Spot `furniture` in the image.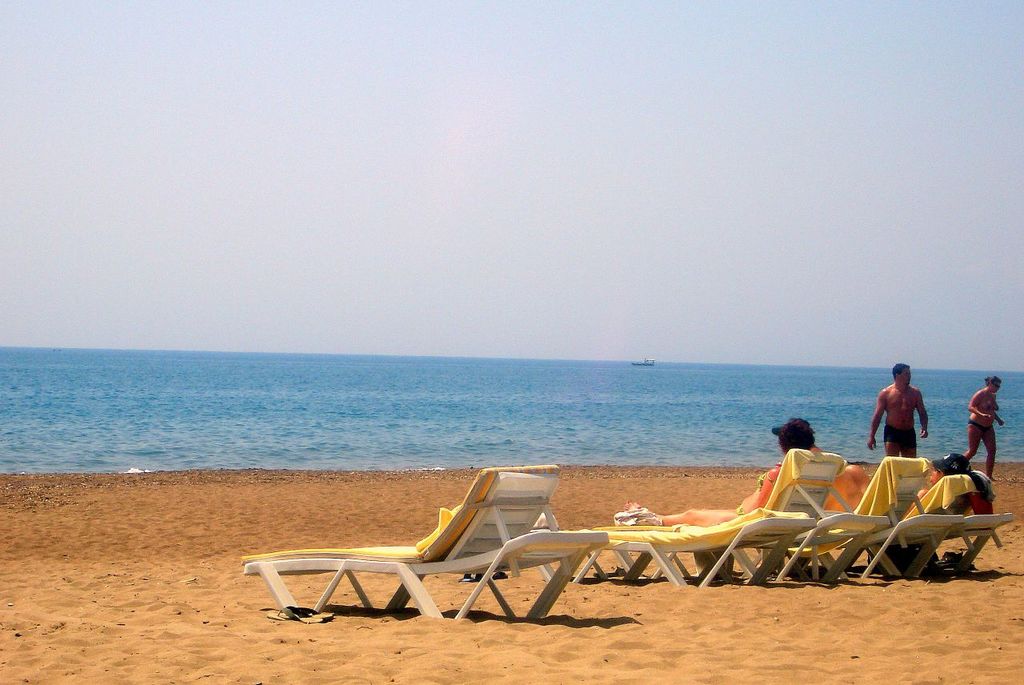
`furniture` found at [x1=538, y1=448, x2=847, y2=591].
